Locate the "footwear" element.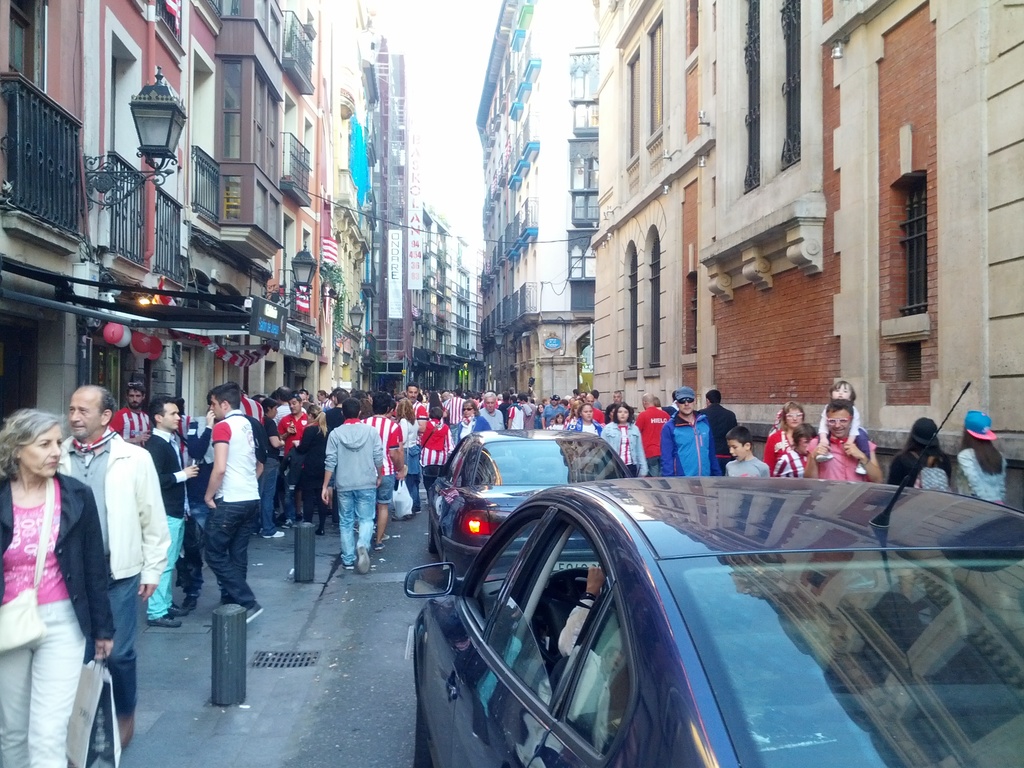
Element bbox: l=172, t=581, r=201, b=607.
